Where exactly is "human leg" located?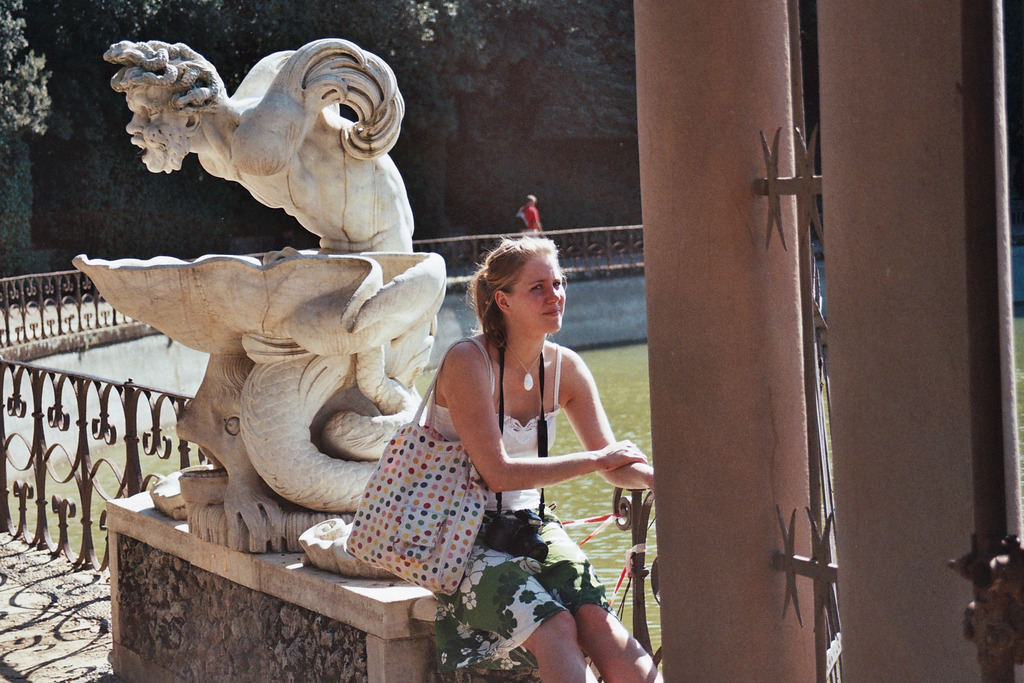
Its bounding box is {"x1": 582, "y1": 606, "x2": 664, "y2": 682}.
